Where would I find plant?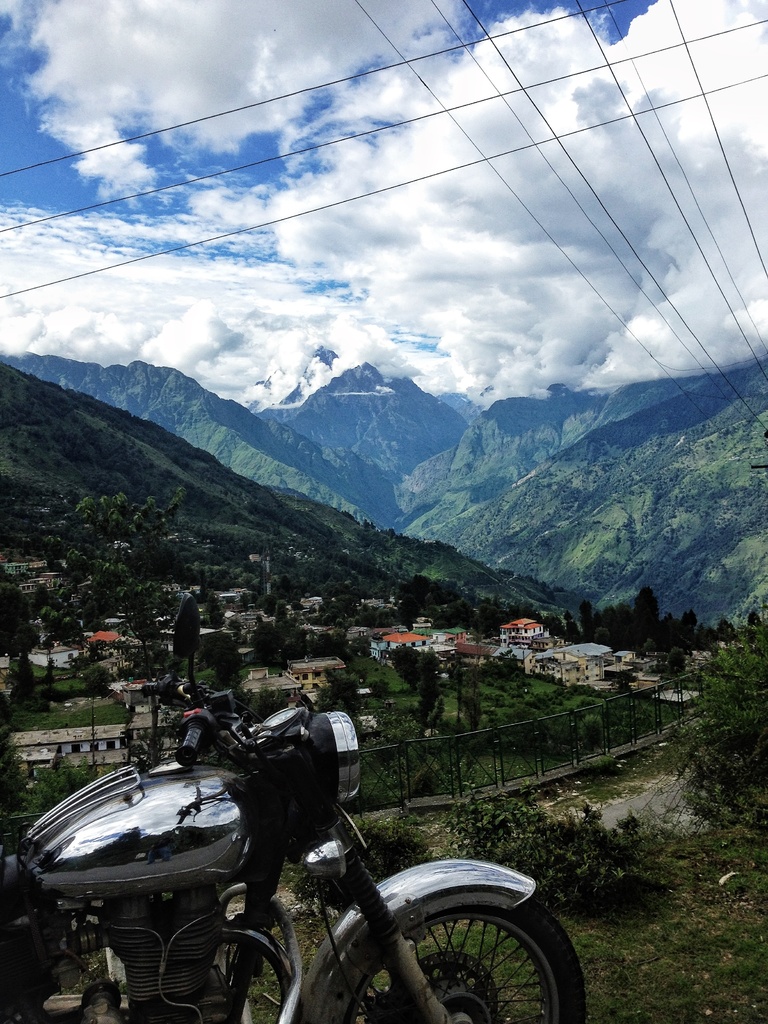
At Rect(46, 657, 58, 678).
